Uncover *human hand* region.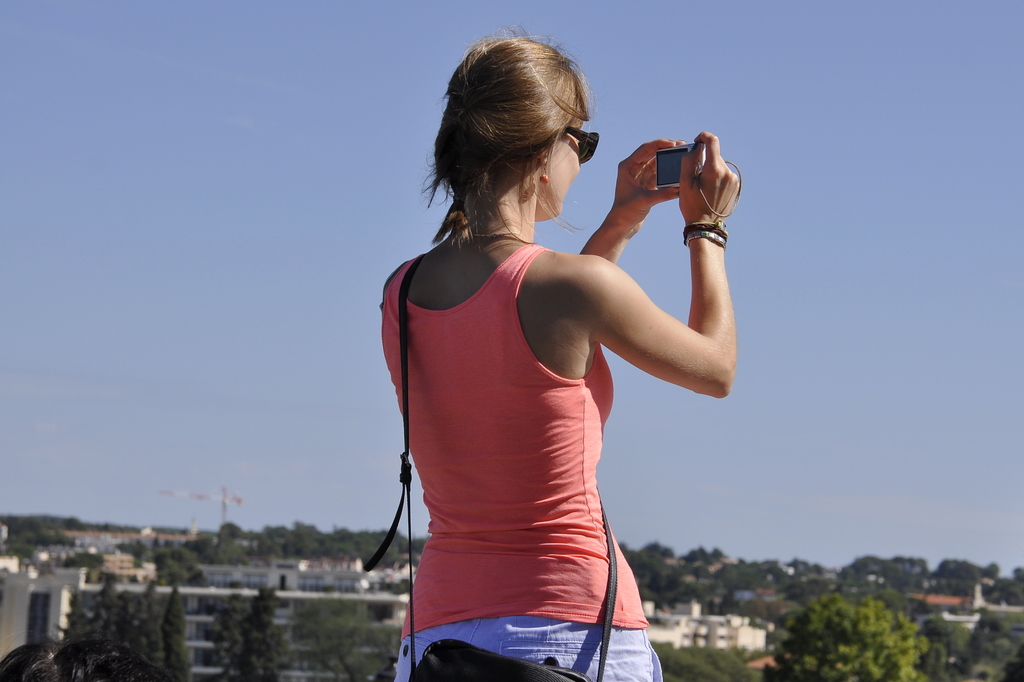
Uncovered: x1=579, y1=124, x2=748, y2=402.
